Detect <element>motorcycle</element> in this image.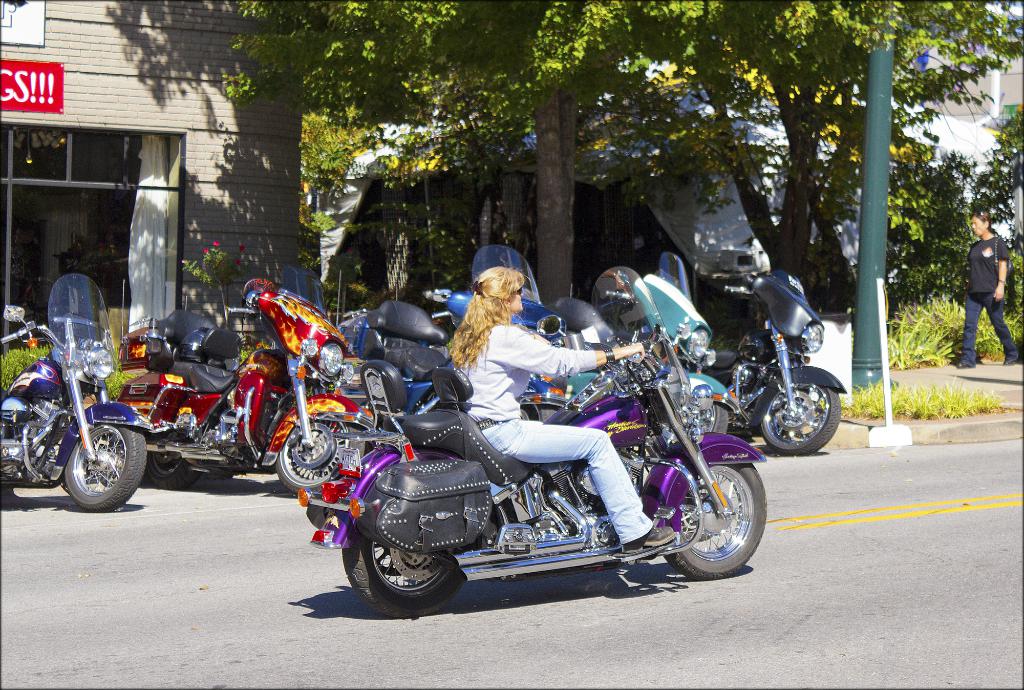
Detection: [x1=8, y1=307, x2=148, y2=520].
